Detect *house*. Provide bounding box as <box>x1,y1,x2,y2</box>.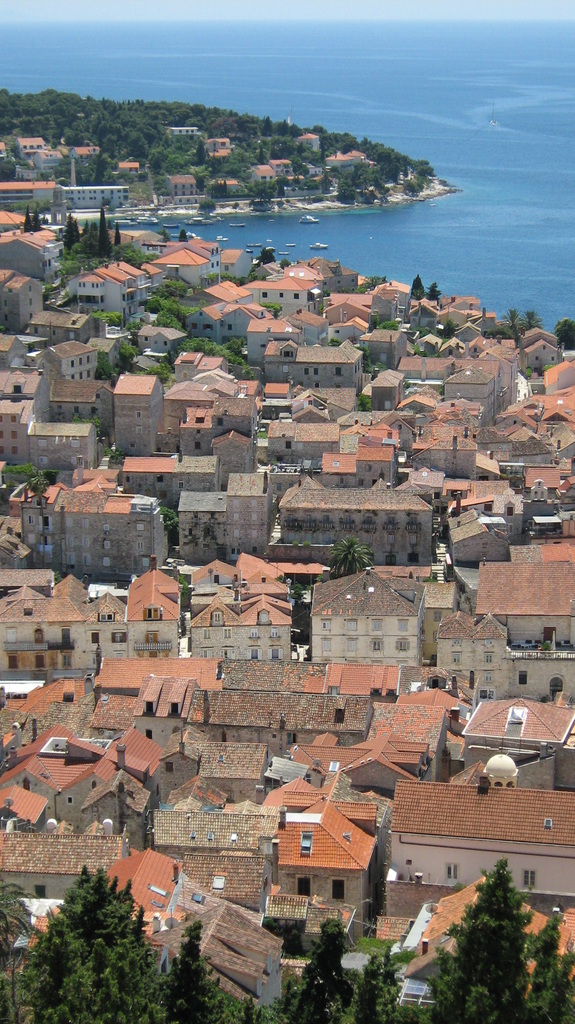
<box>19,148,63,175</box>.
